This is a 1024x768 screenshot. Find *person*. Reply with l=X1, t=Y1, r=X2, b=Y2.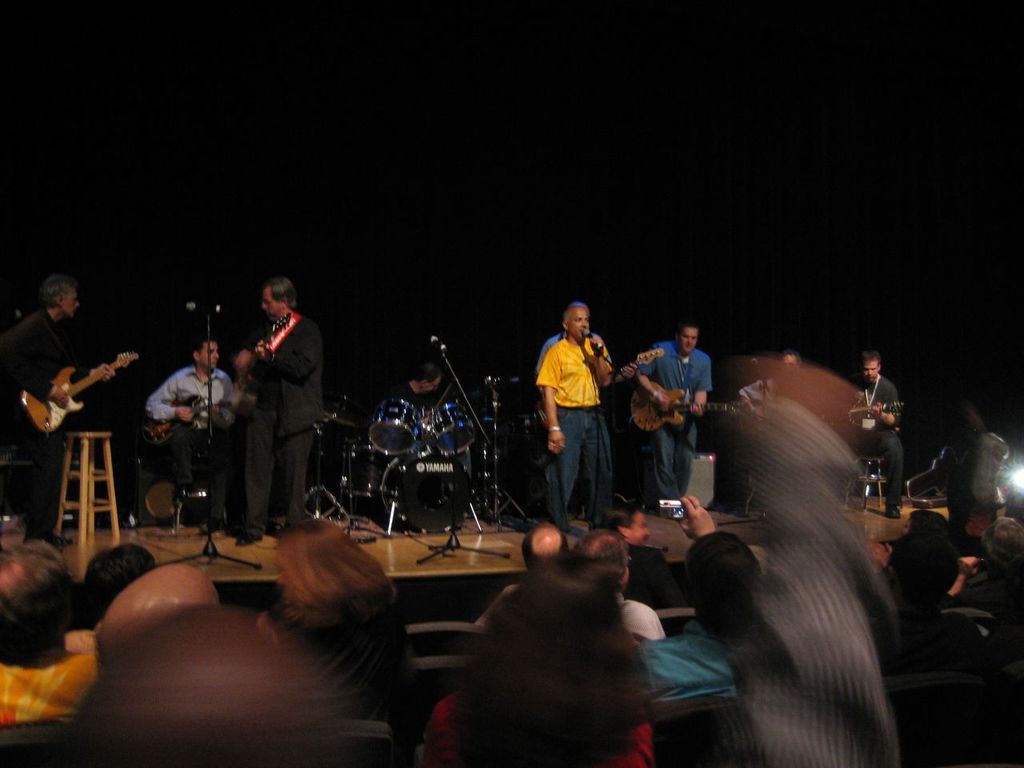
l=90, t=603, r=354, b=767.
